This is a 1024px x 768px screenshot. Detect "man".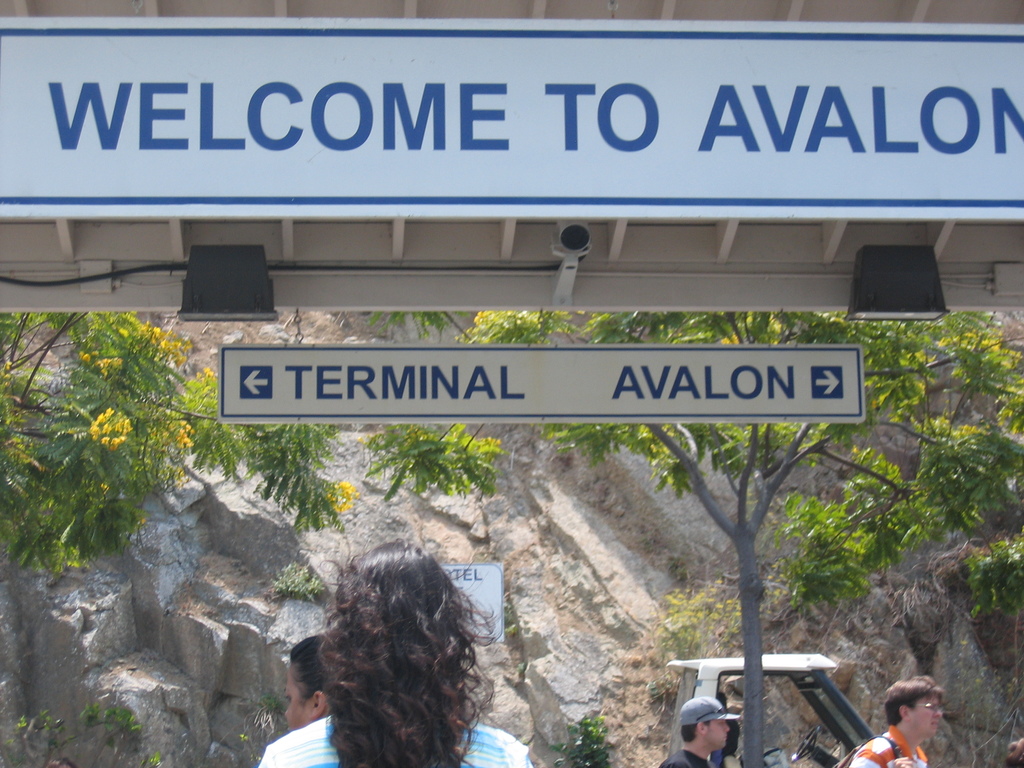
x1=282, y1=634, x2=338, y2=730.
